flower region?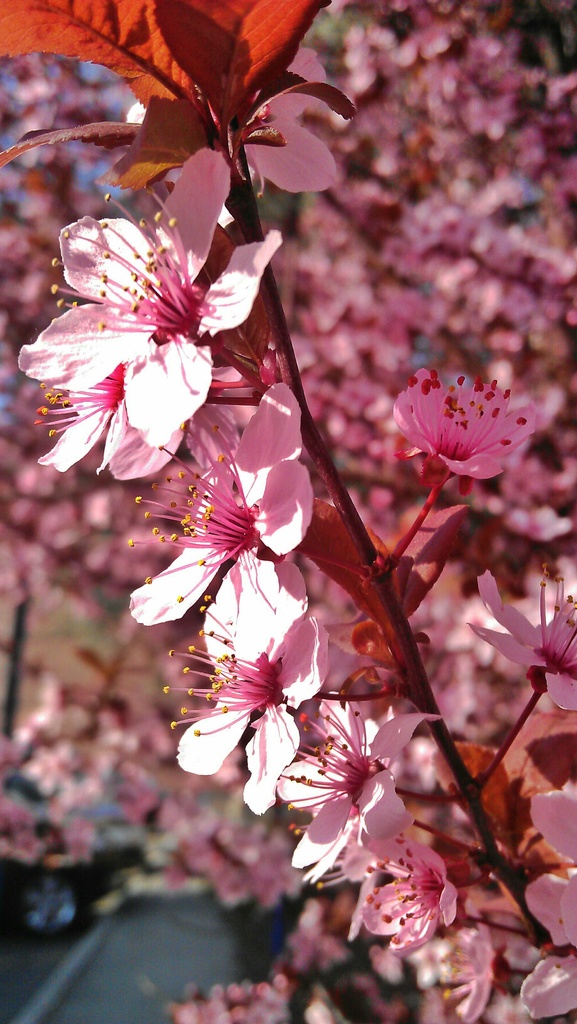
<region>454, 540, 576, 727</region>
